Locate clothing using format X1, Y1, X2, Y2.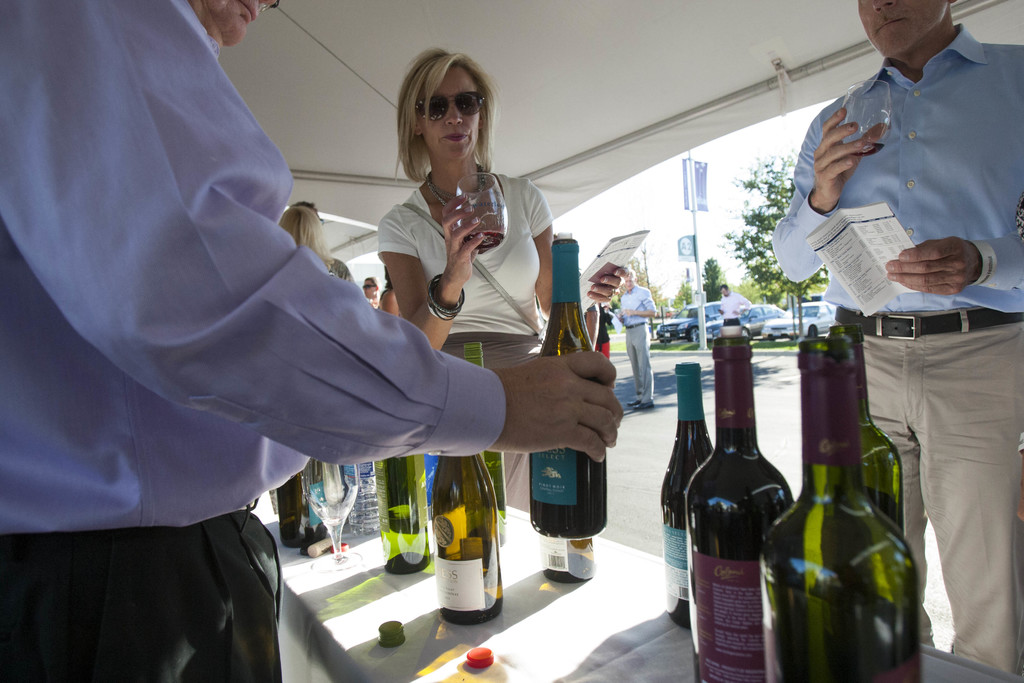
716, 290, 748, 331.
